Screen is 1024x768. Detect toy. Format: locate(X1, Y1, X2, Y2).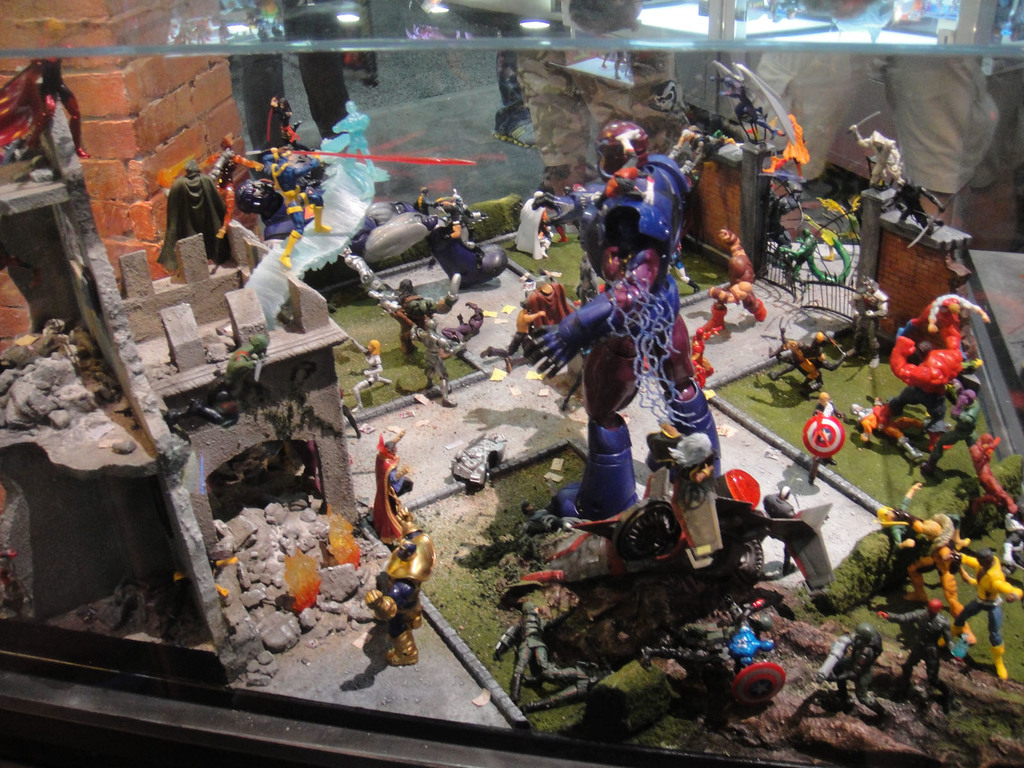
locate(877, 289, 985, 419).
